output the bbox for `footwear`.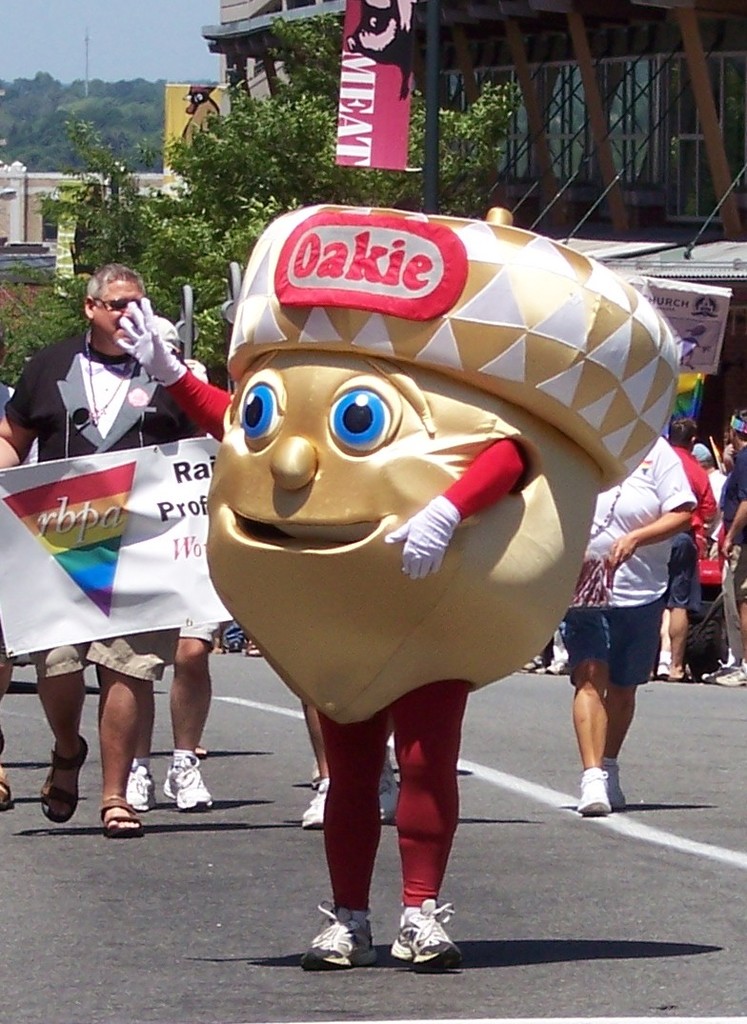
(390, 899, 460, 971).
